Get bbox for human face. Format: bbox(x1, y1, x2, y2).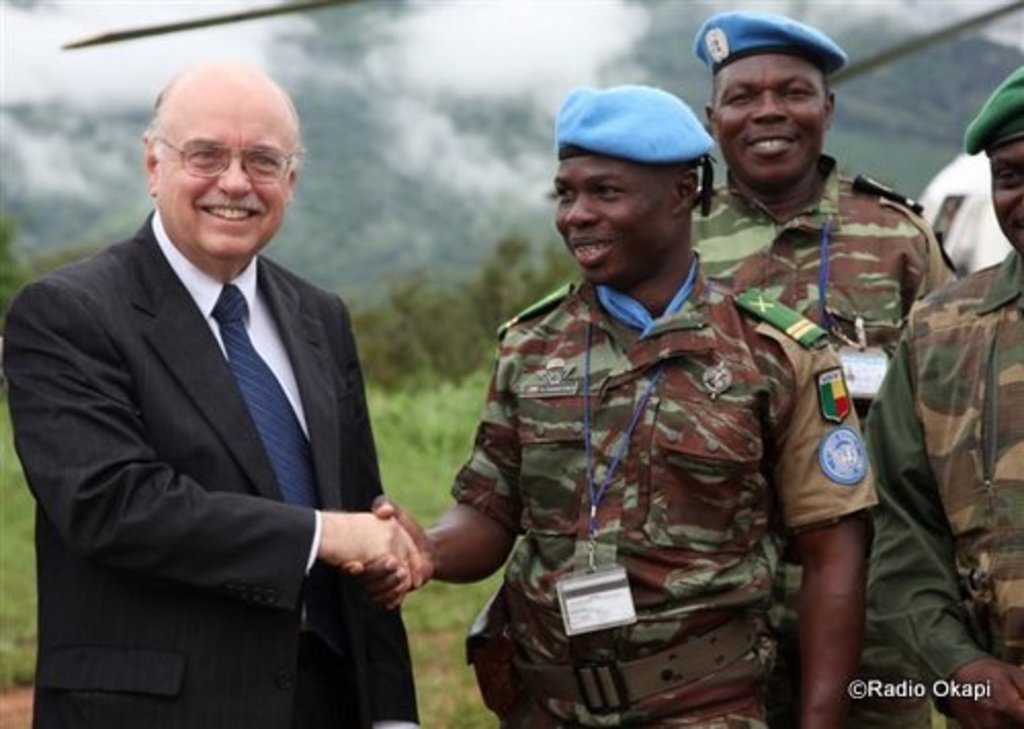
bbox(705, 23, 852, 176).
